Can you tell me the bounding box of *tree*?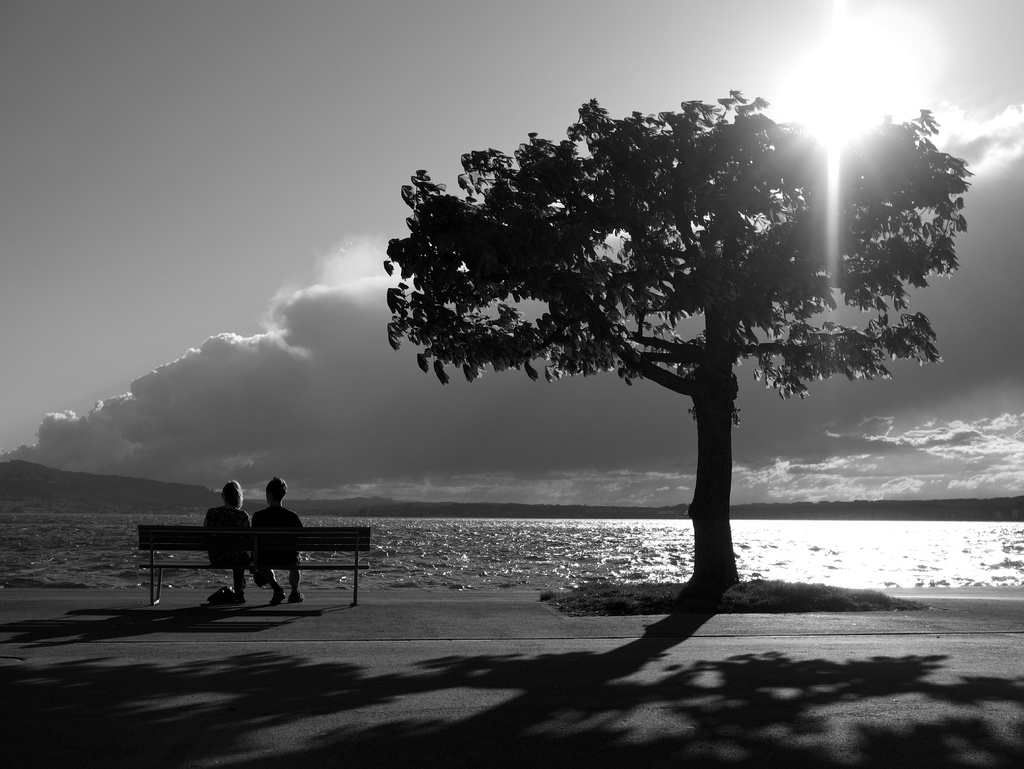
x1=380 y1=70 x2=918 y2=581.
